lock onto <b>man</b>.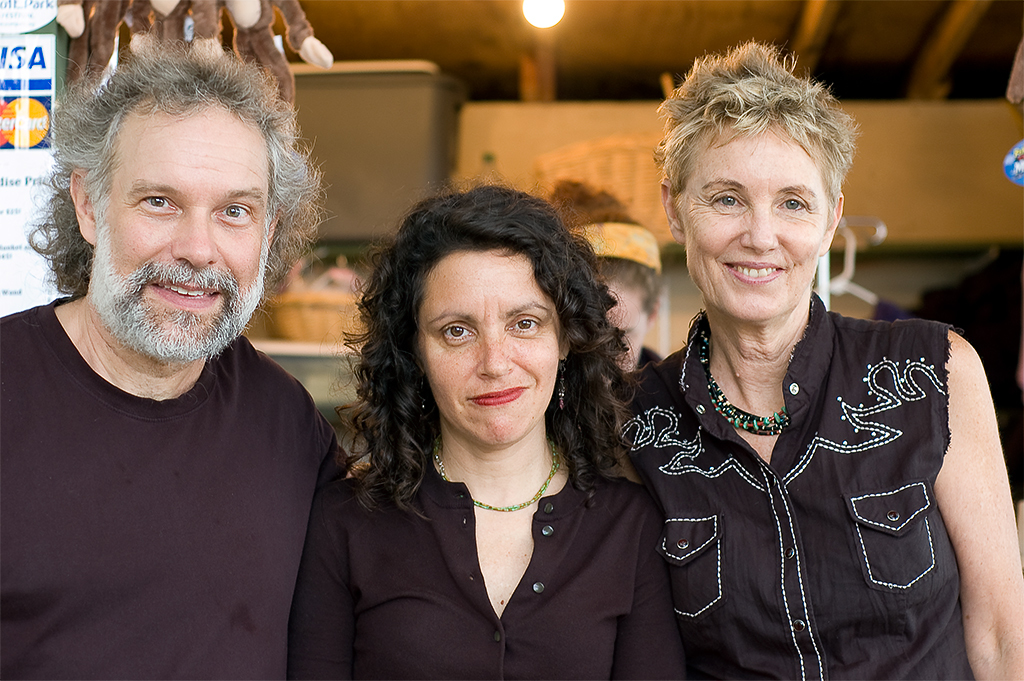
Locked: box(0, 28, 391, 679).
